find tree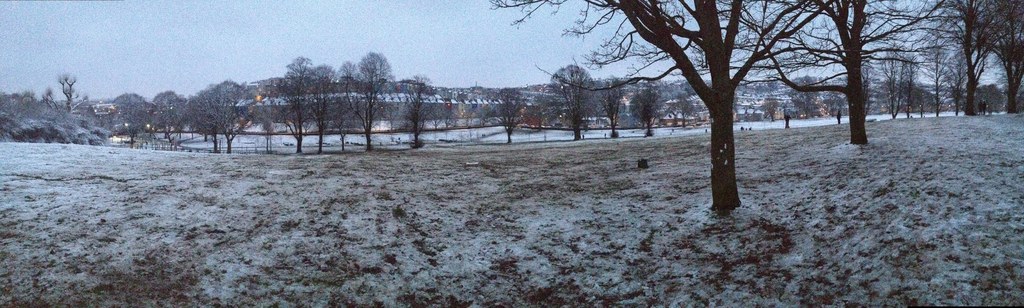
(493,85,529,143)
